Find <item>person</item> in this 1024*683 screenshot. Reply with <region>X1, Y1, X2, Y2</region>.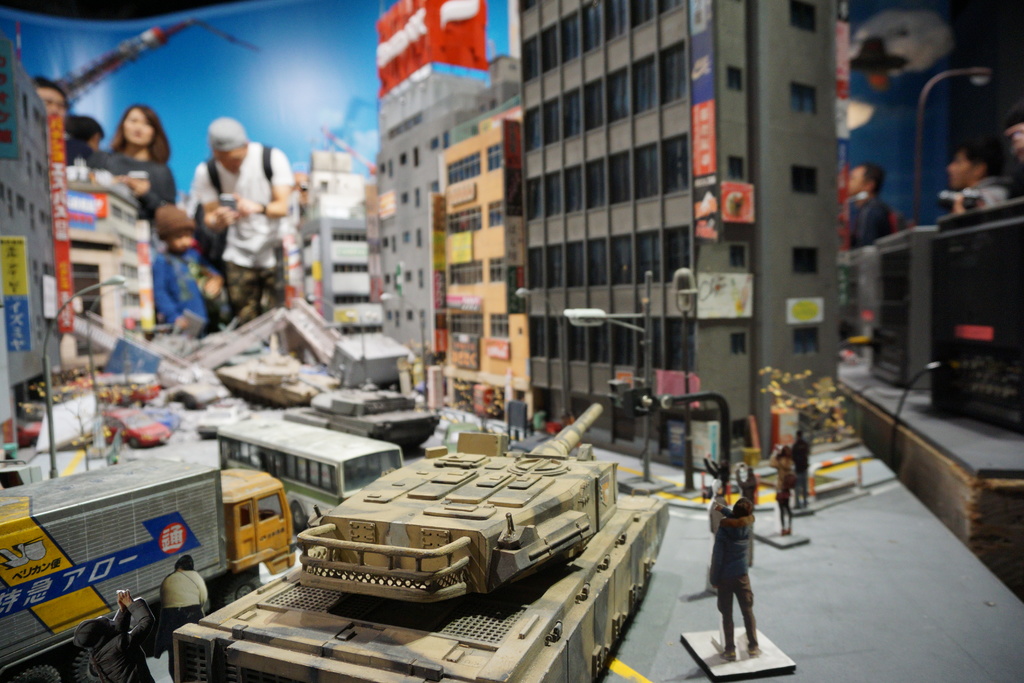
<region>189, 115, 299, 317</region>.
